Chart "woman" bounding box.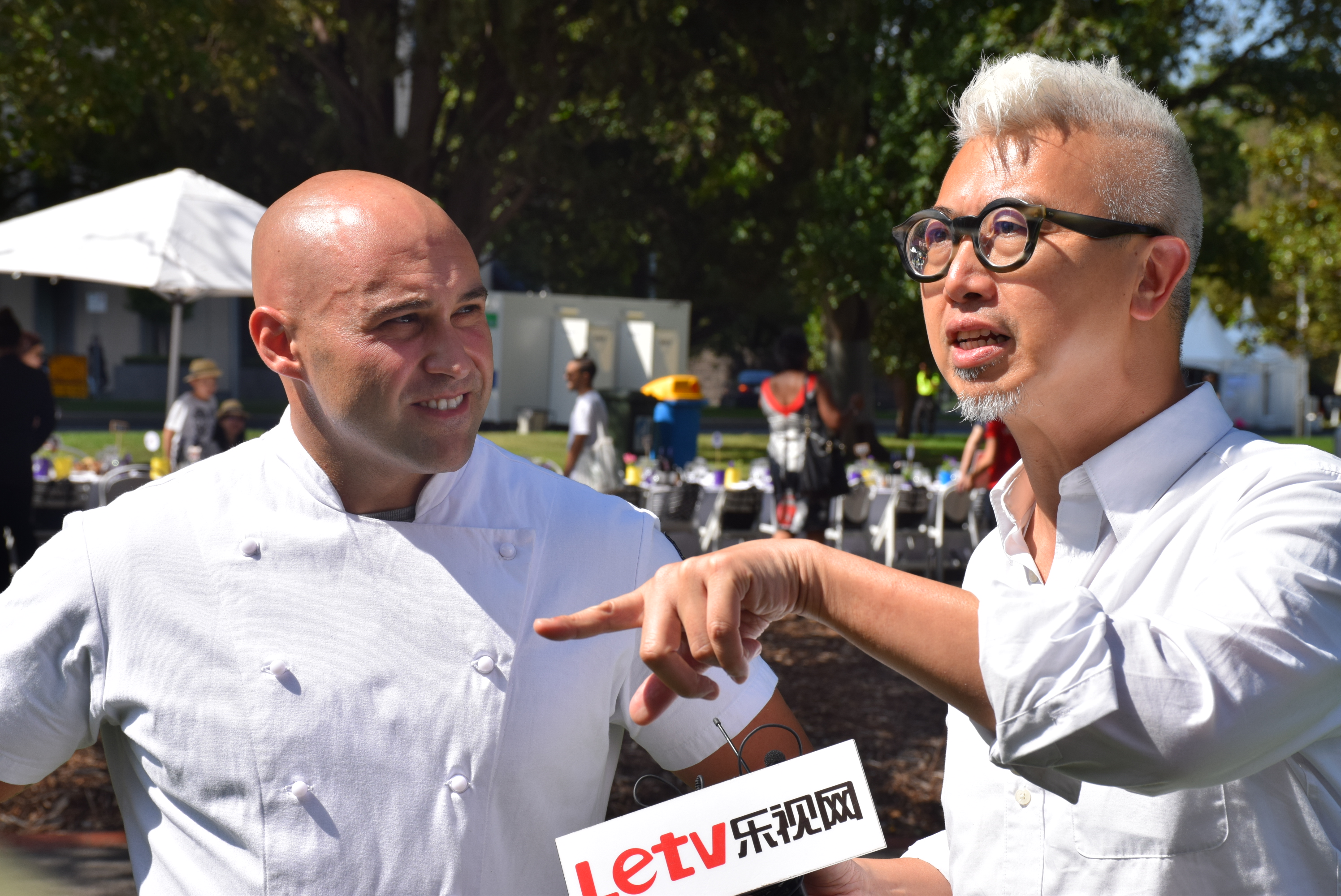
Charted: x1=0 y1=150 x2=26 y2=252.
